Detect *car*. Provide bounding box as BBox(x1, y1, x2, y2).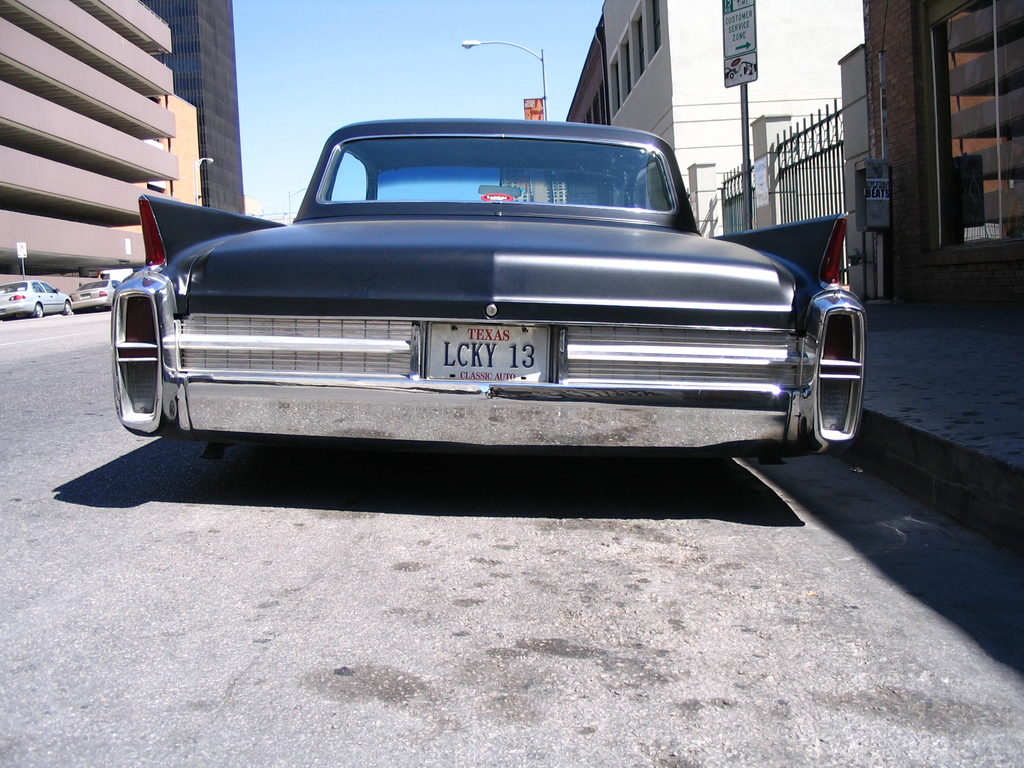
BBox(0, 278, 76, 314).
